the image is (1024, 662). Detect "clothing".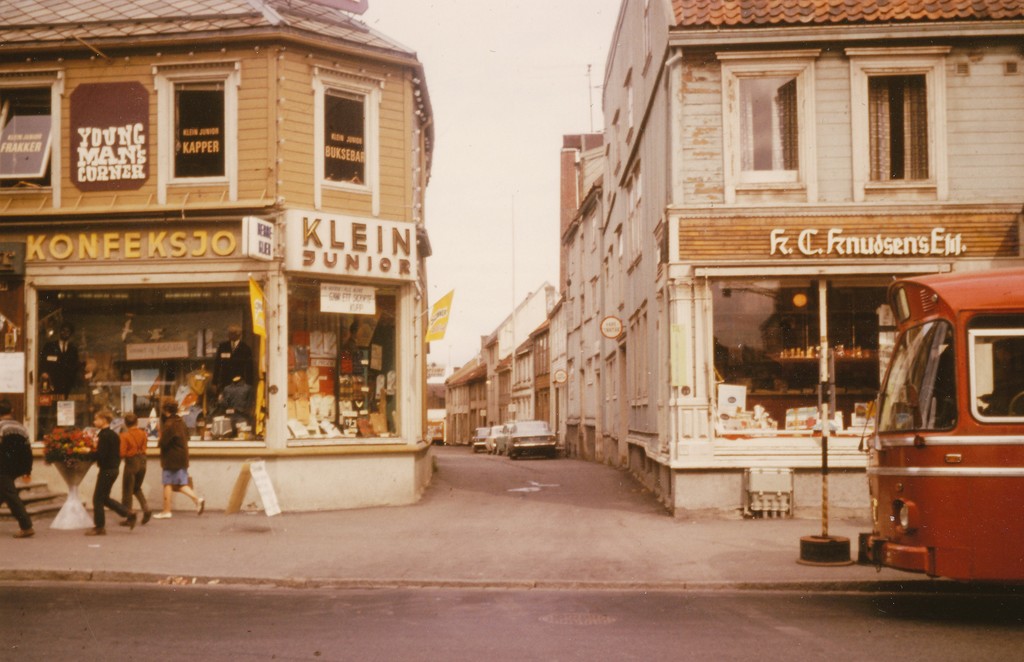
Detection: [152,415,189,493].
